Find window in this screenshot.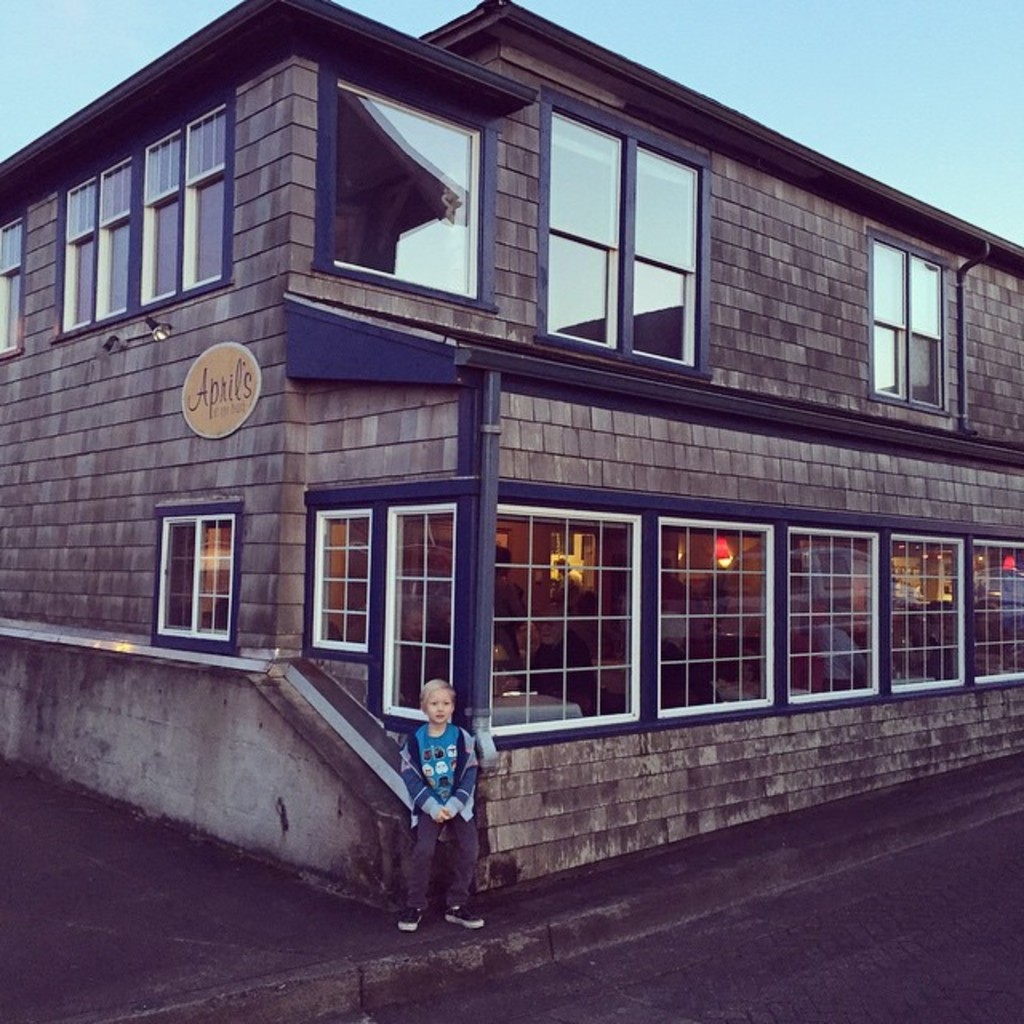
The bounding box for window is Rect(534, 91, 717, 381).
